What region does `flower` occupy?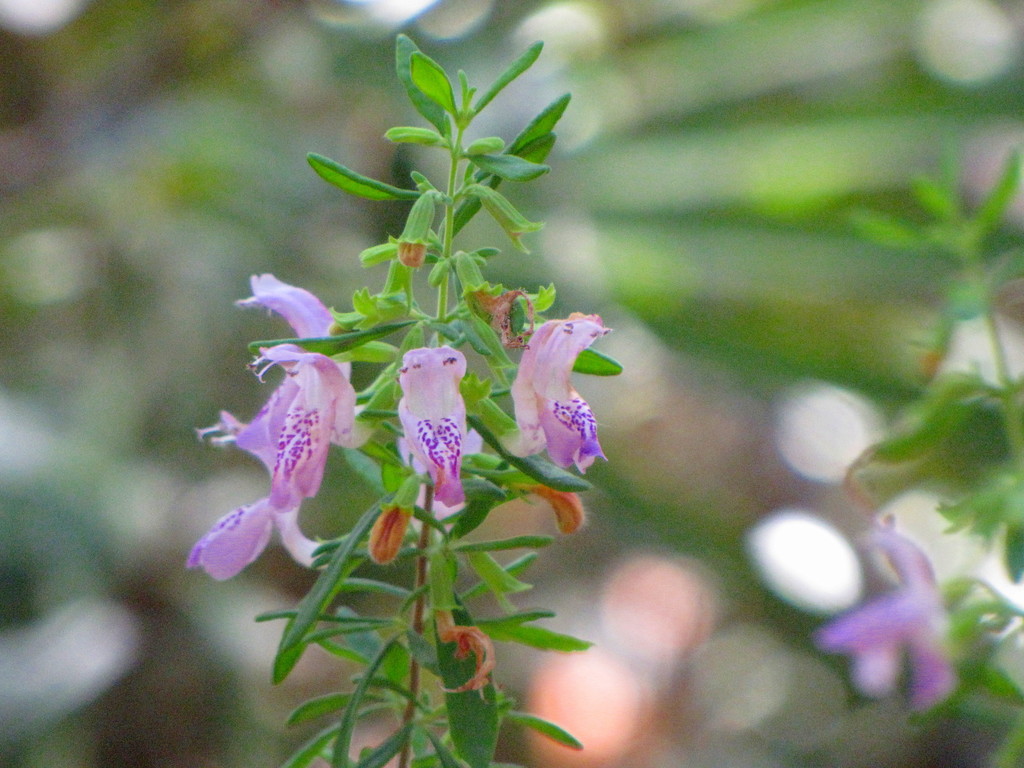
[506,325,606,481].
